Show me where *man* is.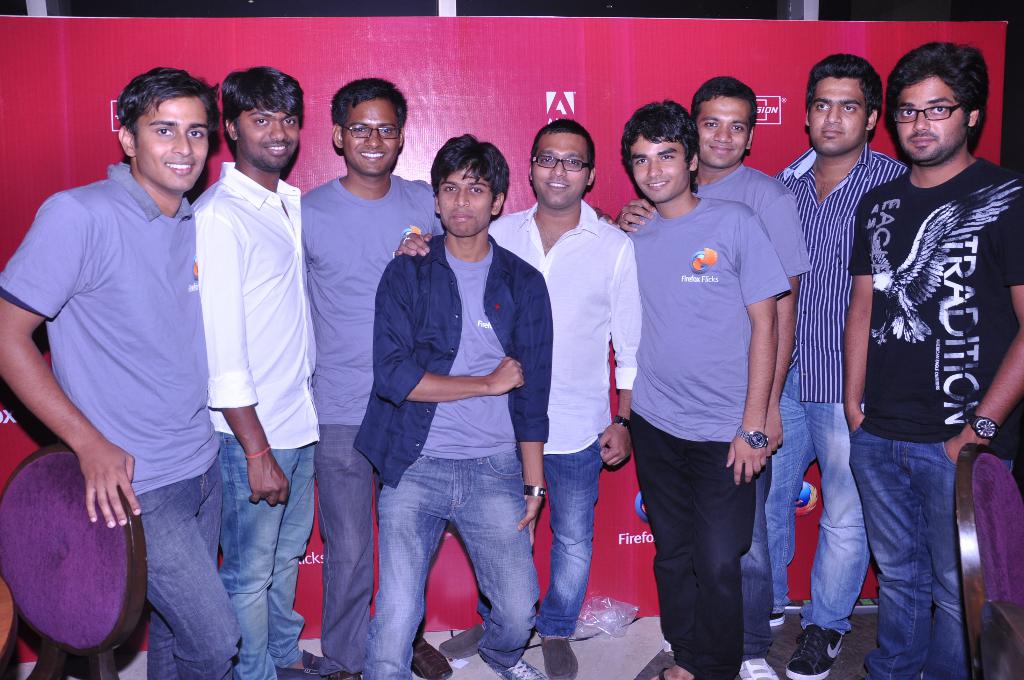
*man* is at [850, 40, 1023, 679].
